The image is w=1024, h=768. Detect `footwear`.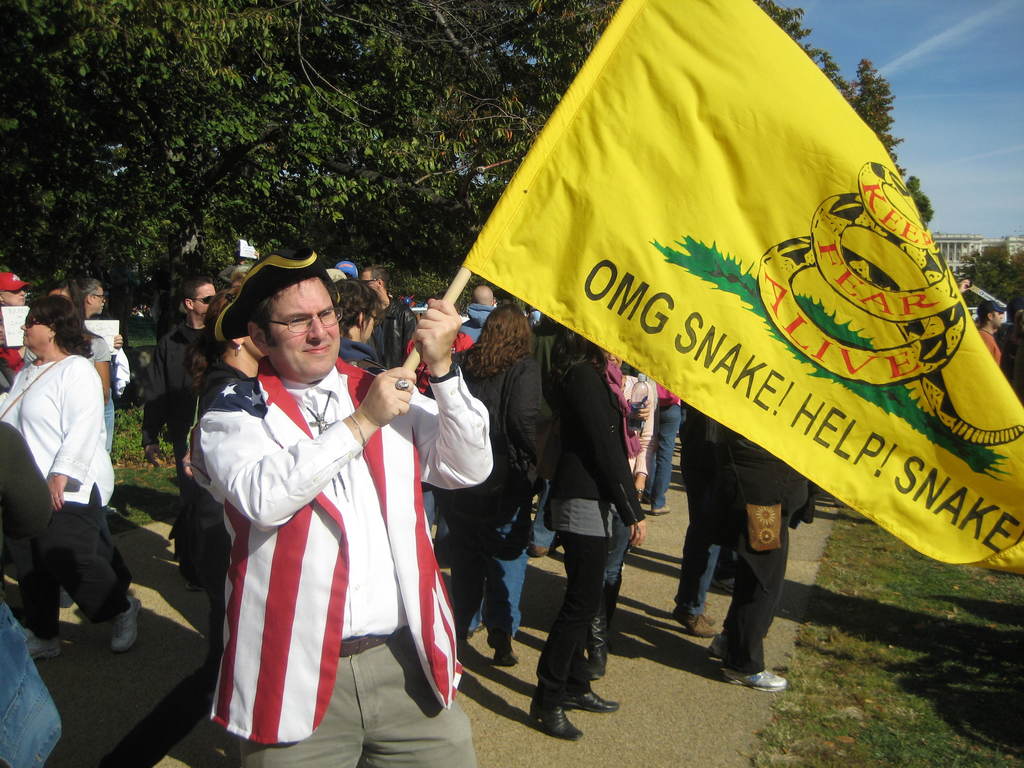
Detection: 530 538 554 559.
